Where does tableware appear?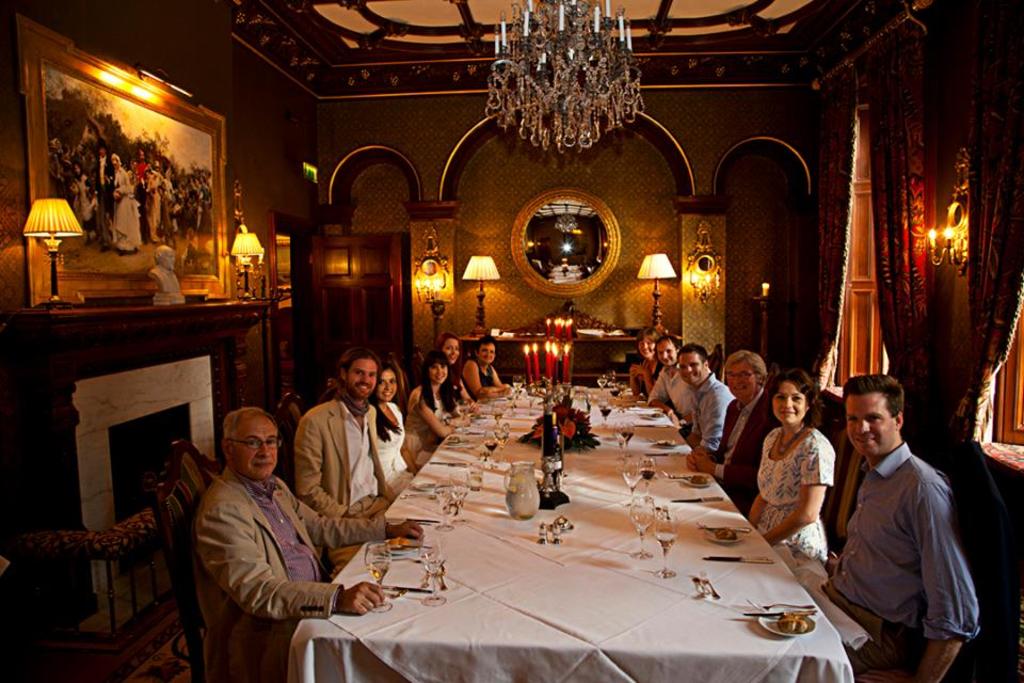
Appears at x1=699 y1=571 x2=723 y2=601.
